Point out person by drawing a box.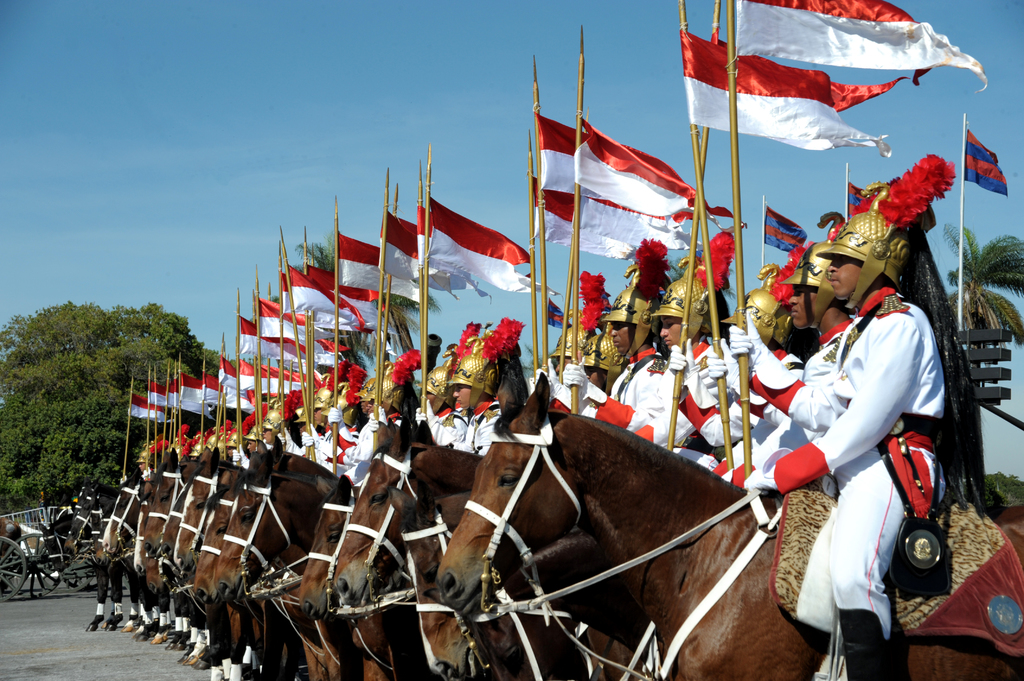
bbox=(282, 394, 306, 453).
